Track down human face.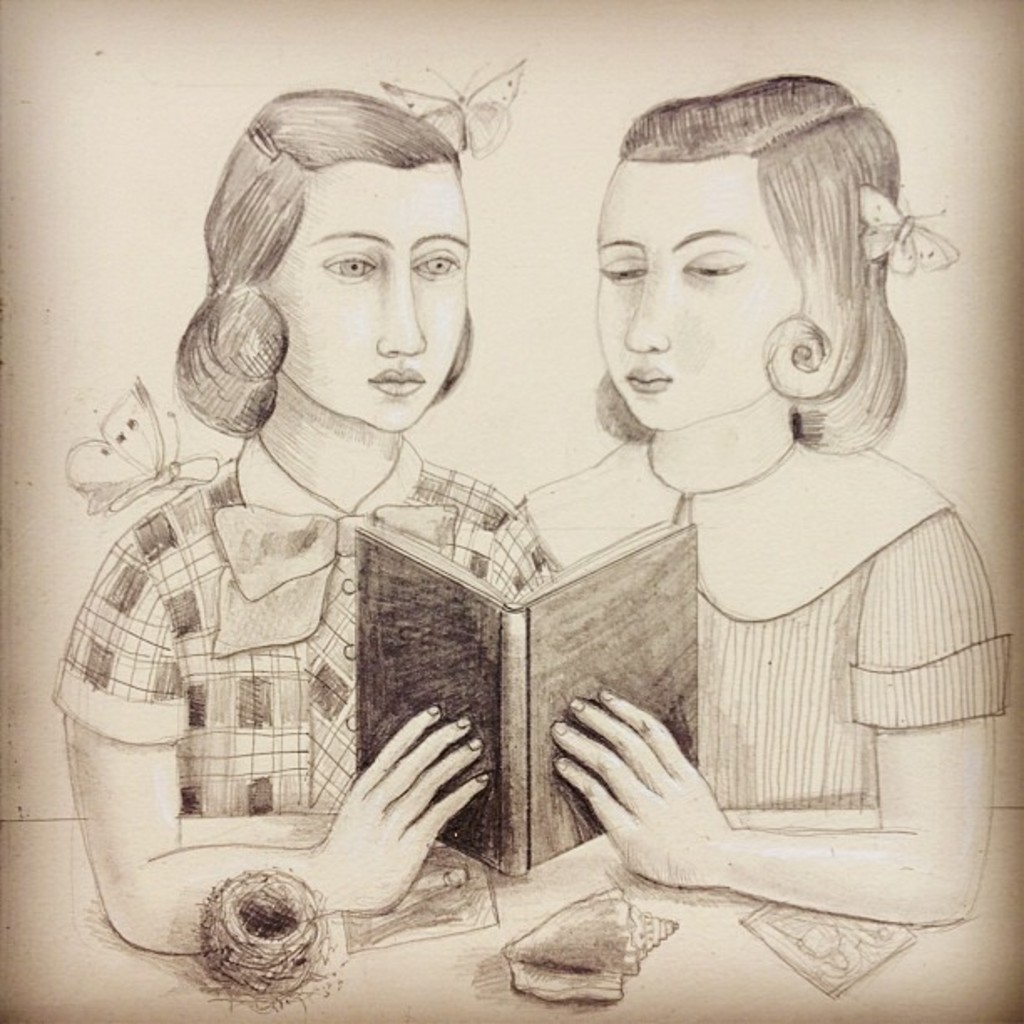
Tracked to left=596, top=156, right=796, bottom=423.
